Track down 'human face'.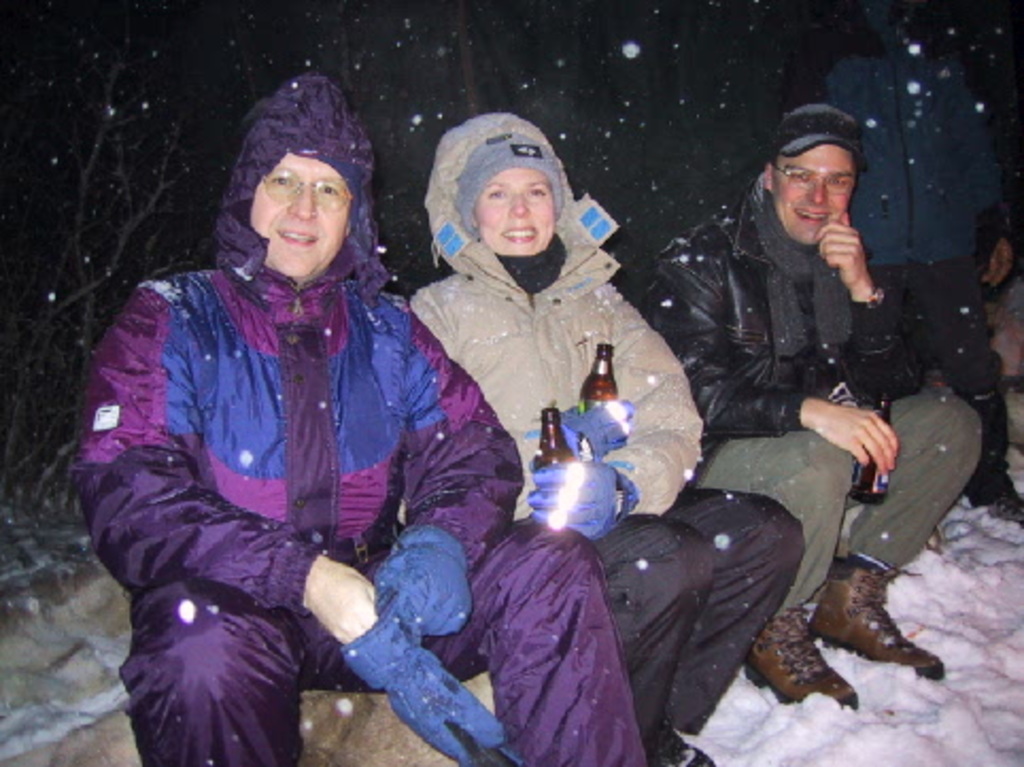
Tracked to 476:168:557:253.
